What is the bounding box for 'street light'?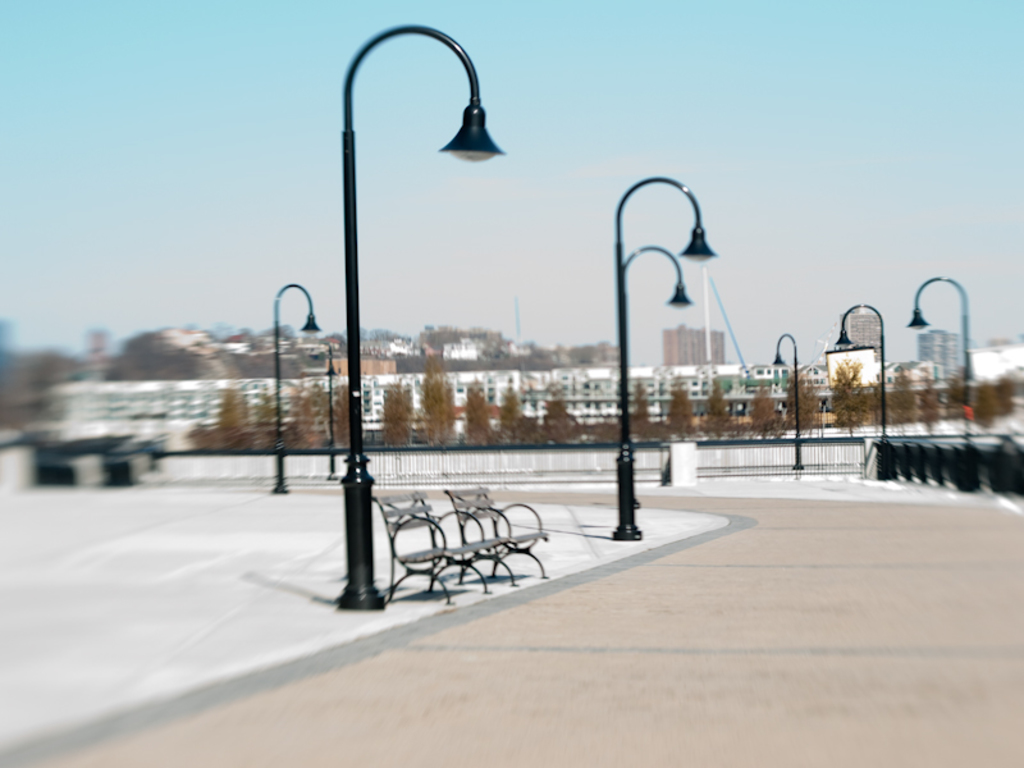
crop(253, 275, 329, 500).
